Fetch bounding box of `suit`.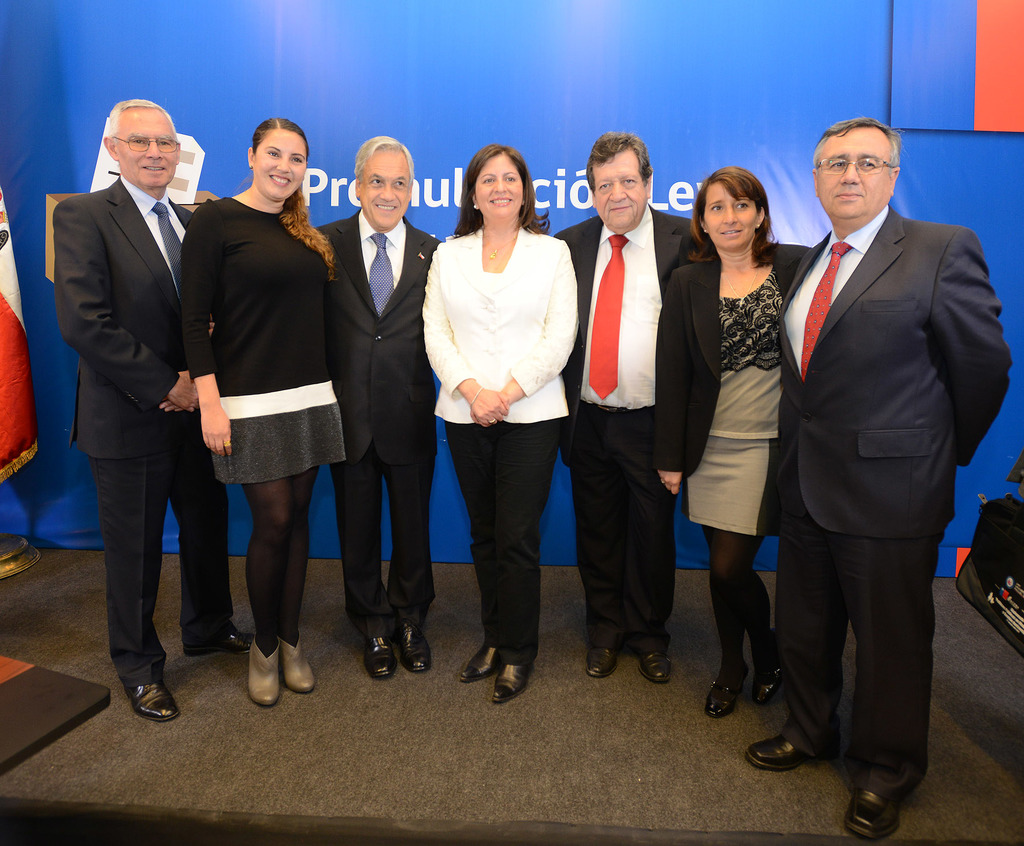
Bbox: l=543, t=213, r=696, b=649.
